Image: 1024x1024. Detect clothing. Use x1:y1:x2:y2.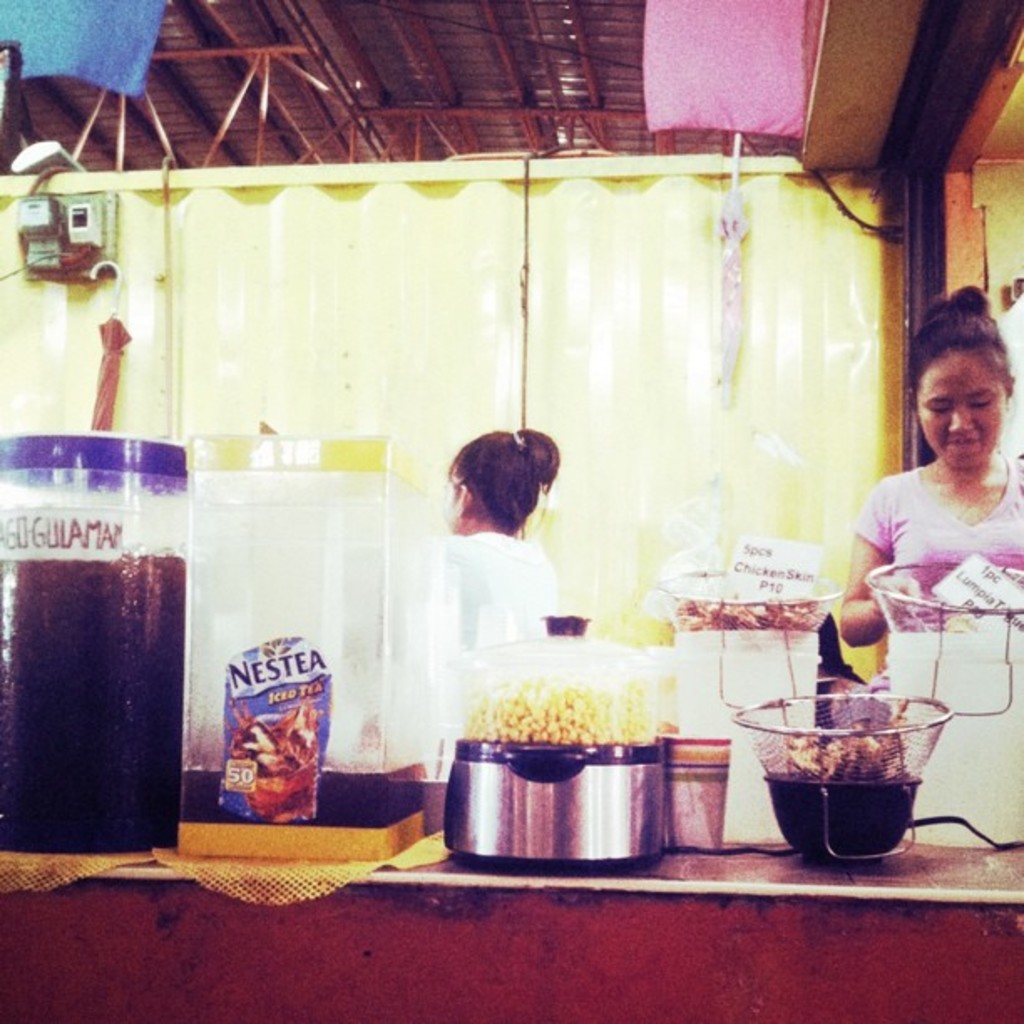
848:402:1023:696.
